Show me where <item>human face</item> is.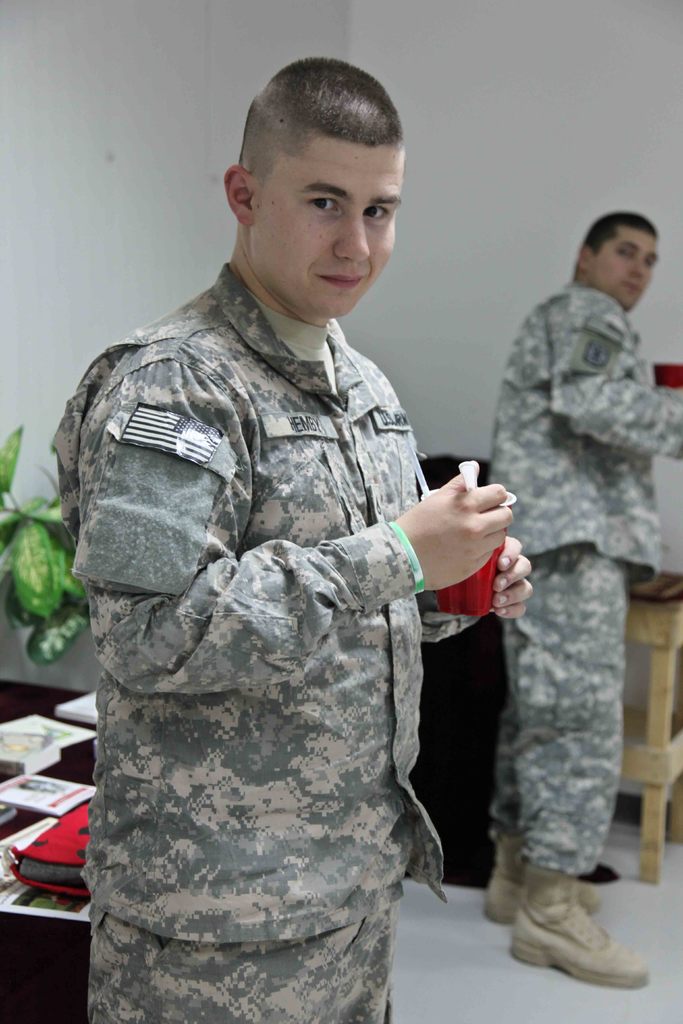
<item>human face</item> is at 251:135:406:313.
